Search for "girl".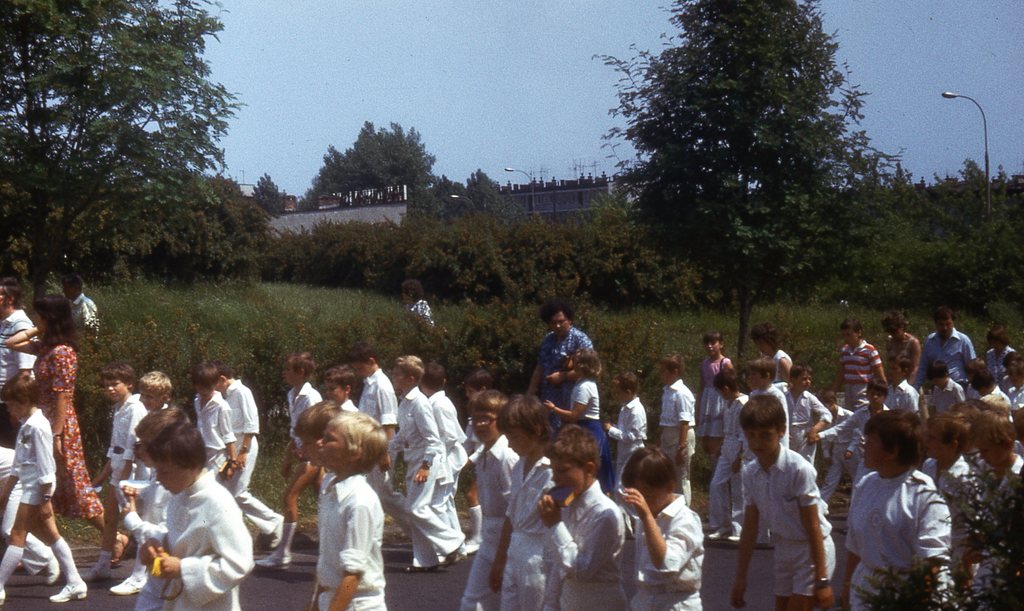
Found at locate(700, 335, 735, 459).
